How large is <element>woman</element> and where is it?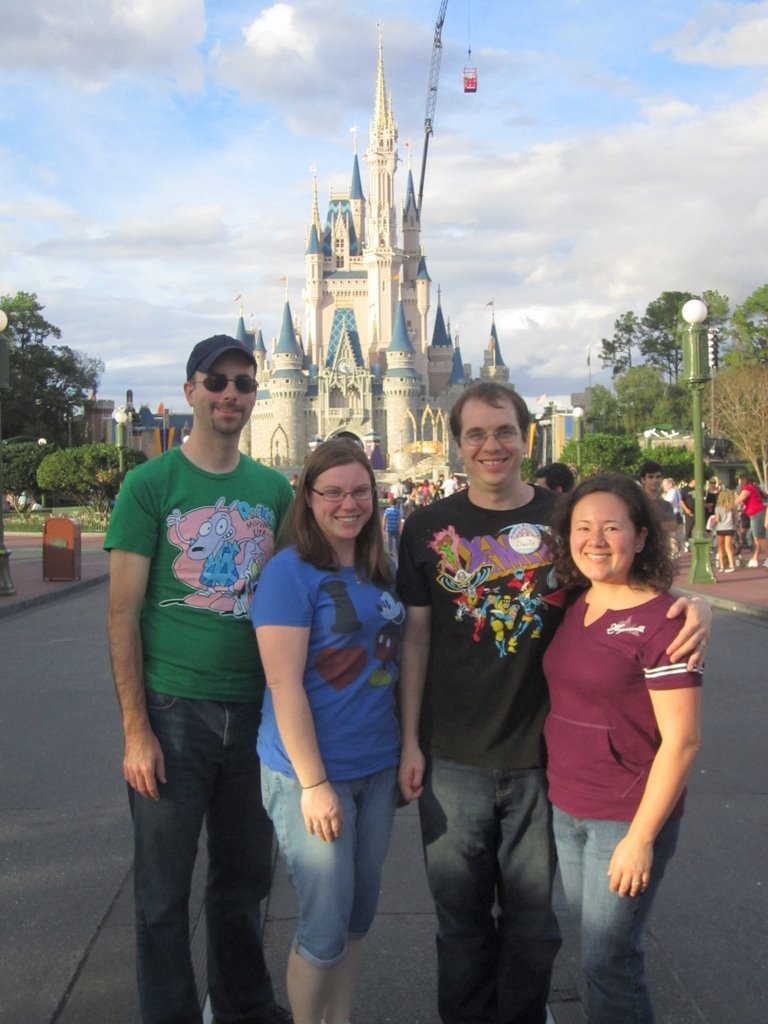
Bounding box: (254,431,411,1023).
